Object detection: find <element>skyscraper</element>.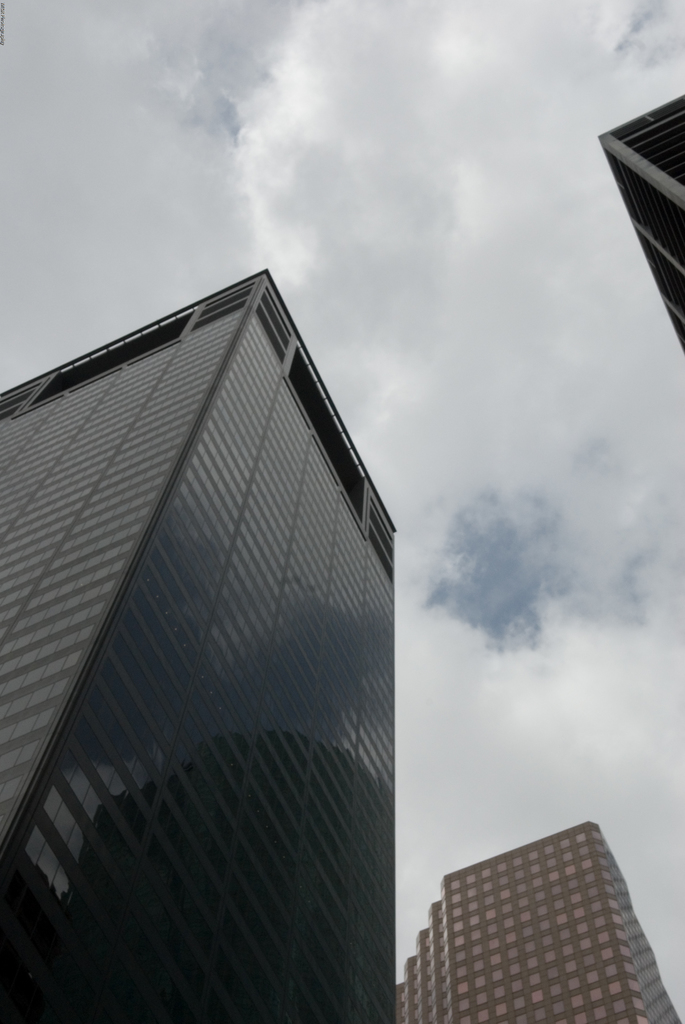
x1=0, y1=268, x2=404, y2=1023.
